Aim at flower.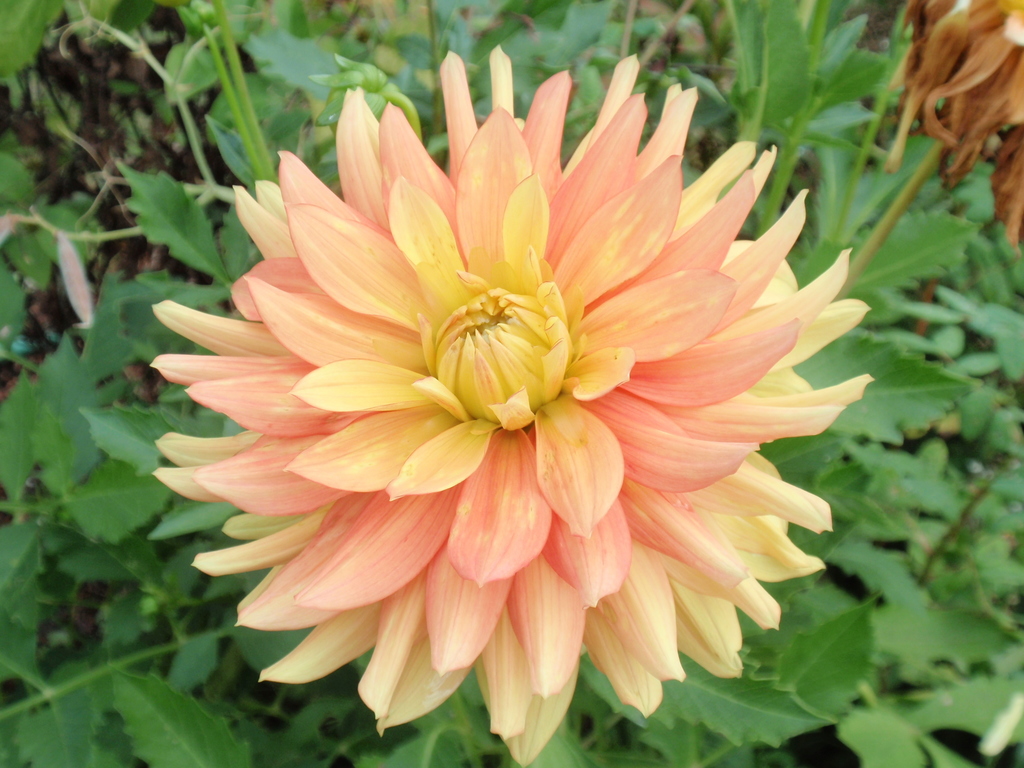
Aimed at Rect(153, 46, 877, 763).
